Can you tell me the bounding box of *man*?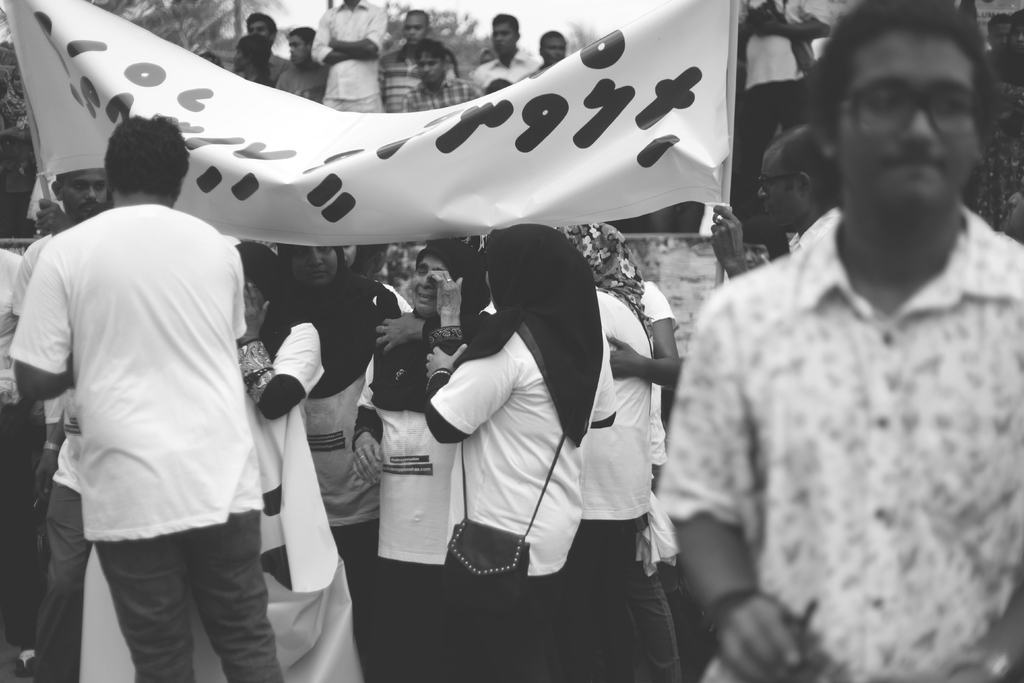
bbox(675, 14, 1023, 660).
